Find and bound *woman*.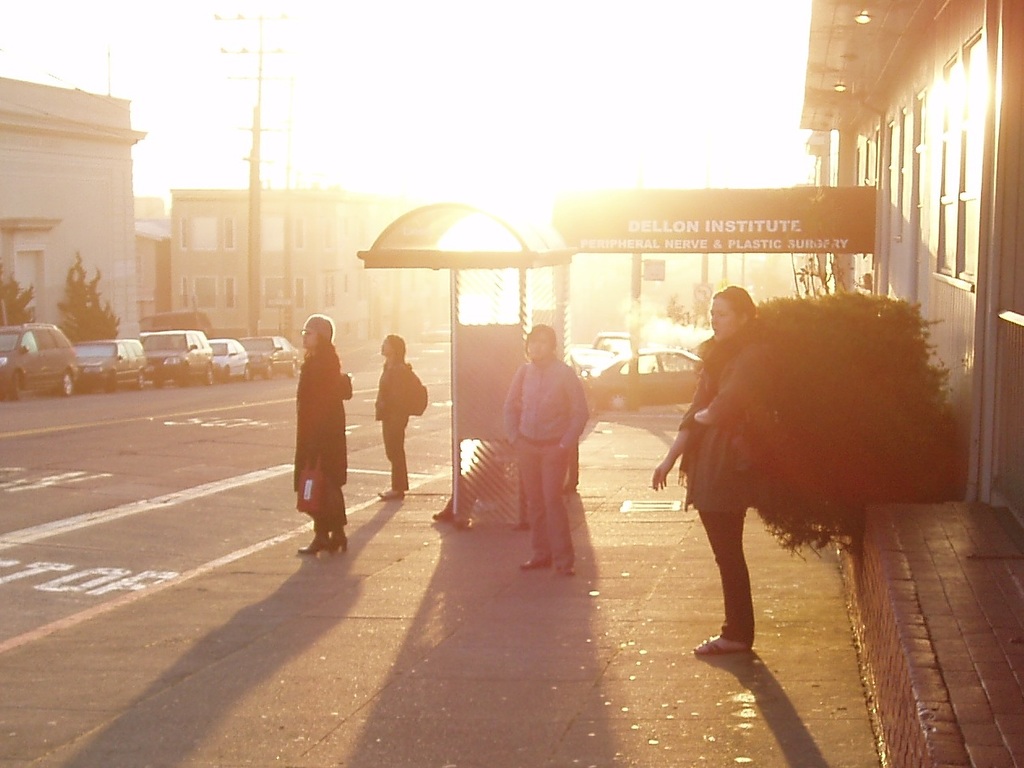
Bound: (left=500, top=320, right=596, bottom=580).
